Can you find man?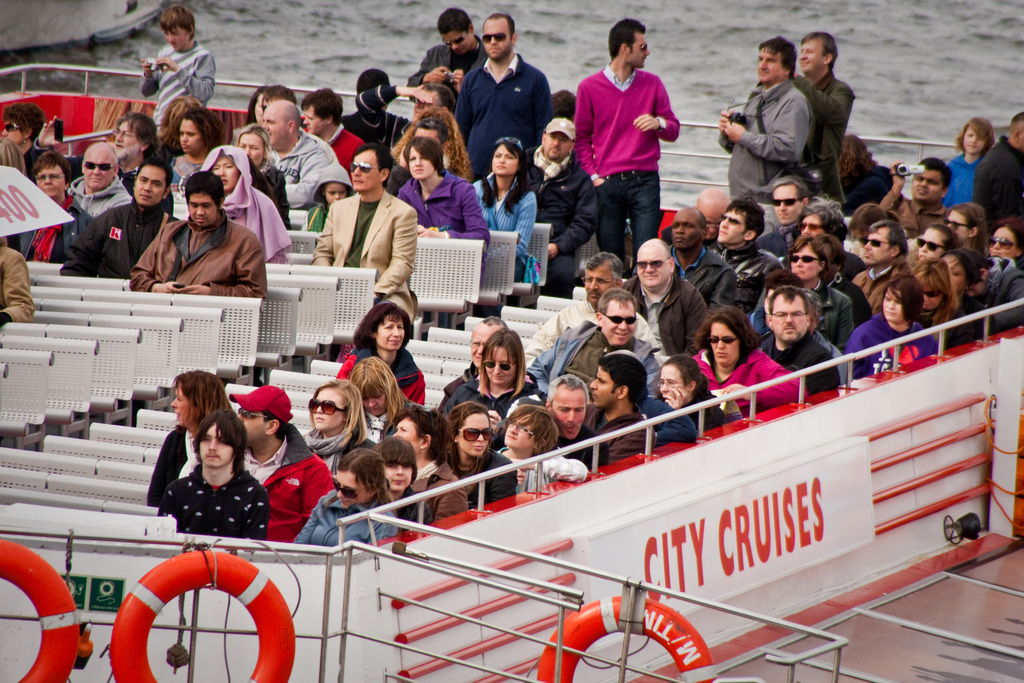
Yes, bounding box: {"left": 132, "top": 170, "right": 268, "bottom": 299}.
